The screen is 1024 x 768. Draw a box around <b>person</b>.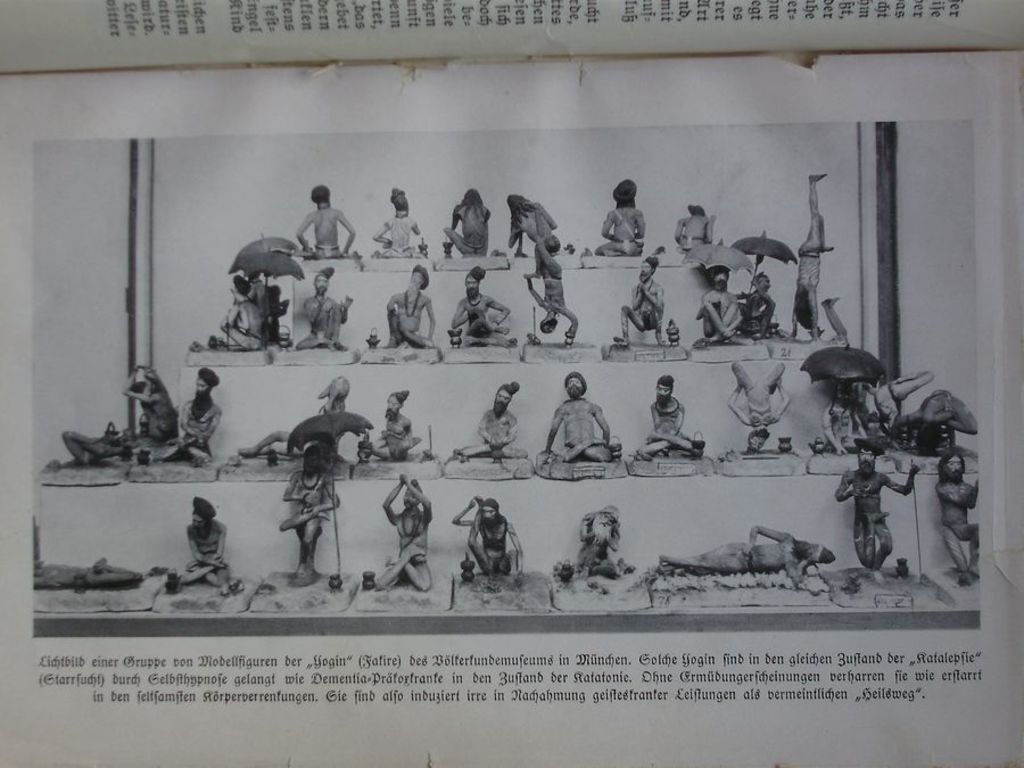
[635, 374, 694, 457].
